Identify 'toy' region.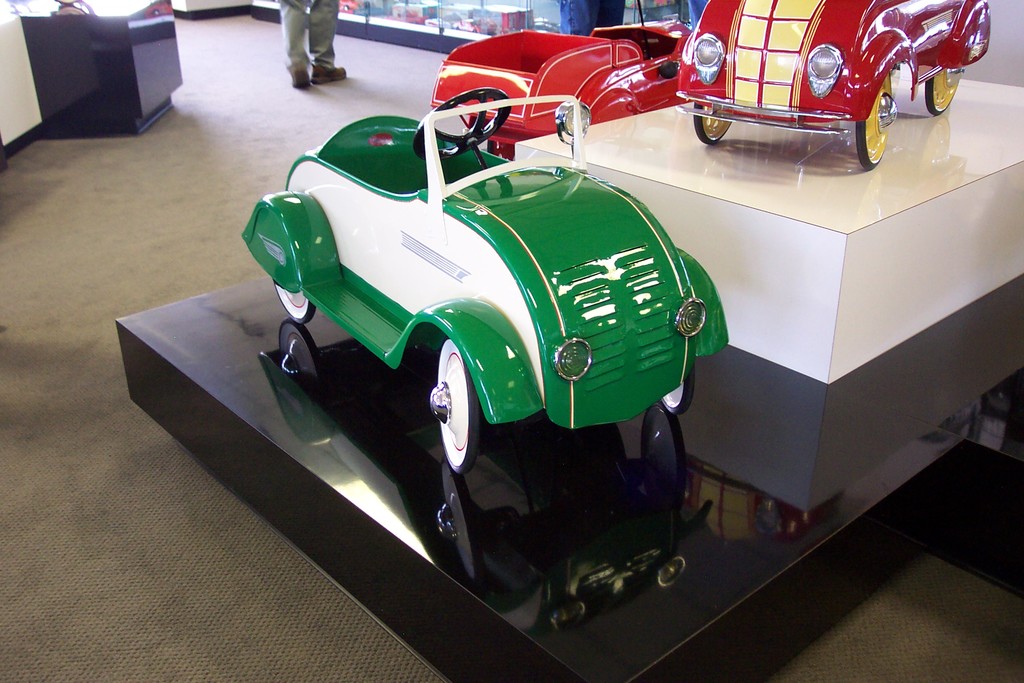
Region: (222, 75, 773, 491).
